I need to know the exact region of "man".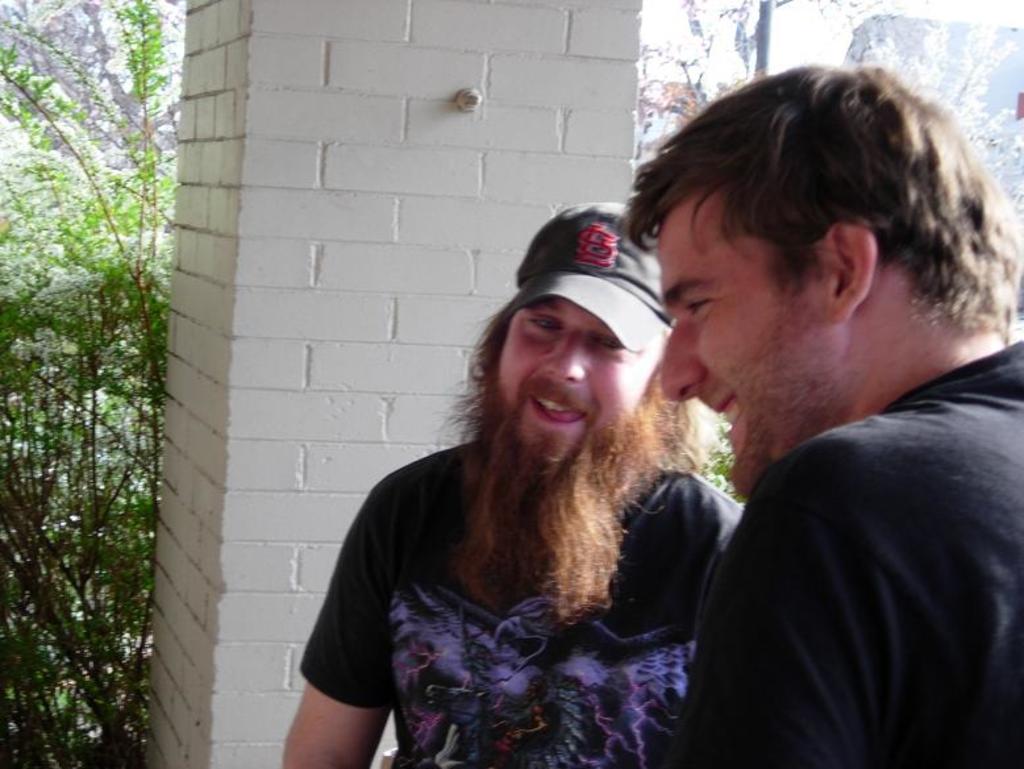
Region: locate(279, 194, 753, 768).
